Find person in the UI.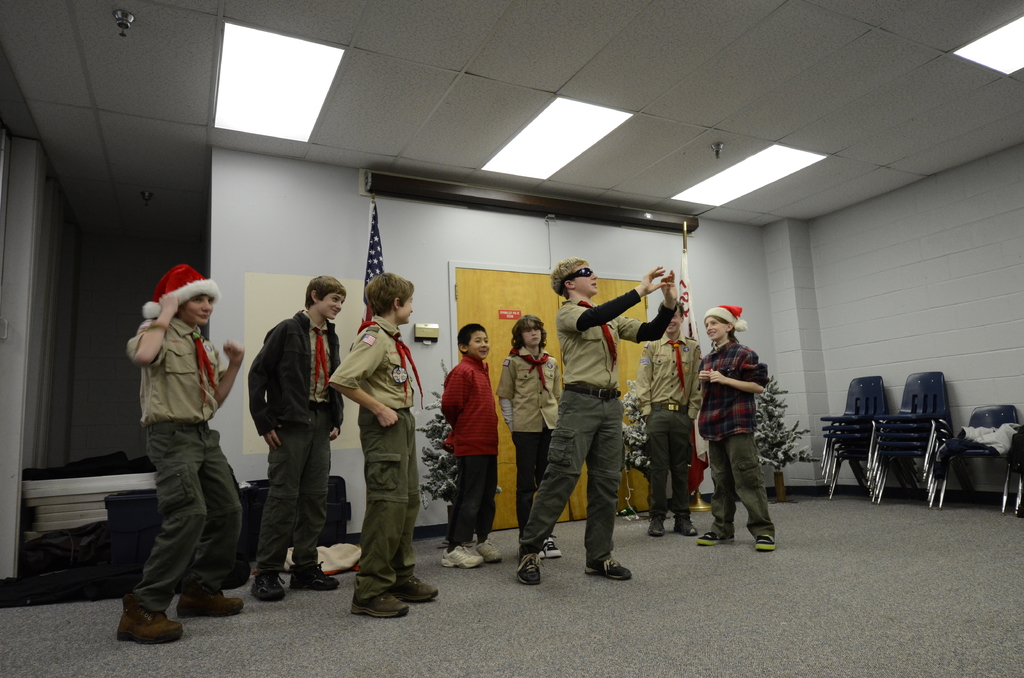
UI element at select_region(109, 262, 246, 647).
